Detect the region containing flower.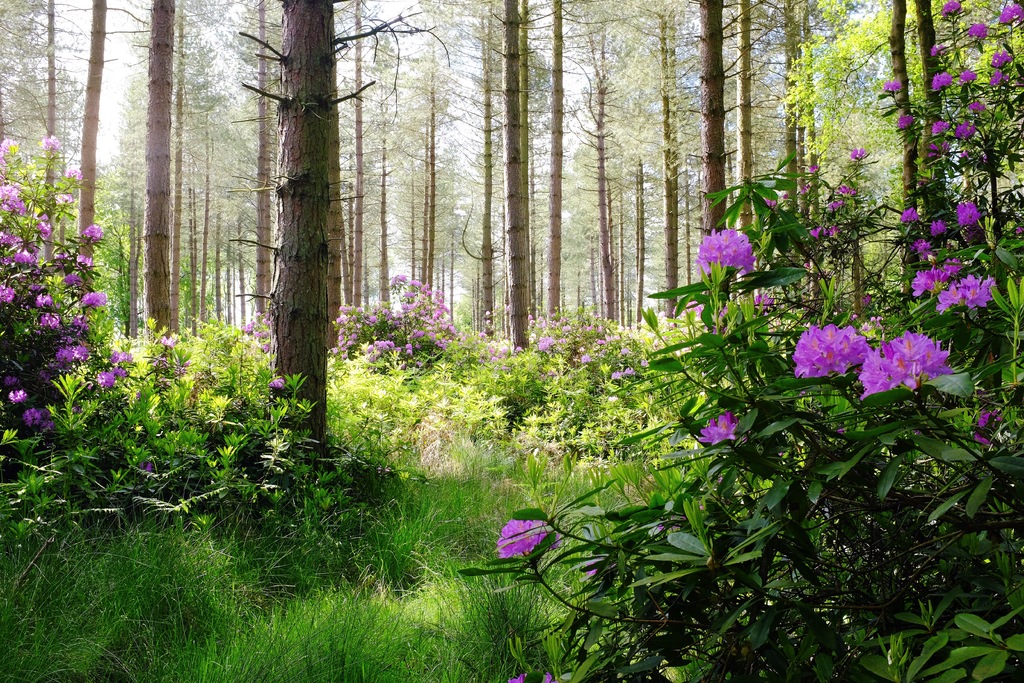
l=588, t=544, r=626, b=575.
